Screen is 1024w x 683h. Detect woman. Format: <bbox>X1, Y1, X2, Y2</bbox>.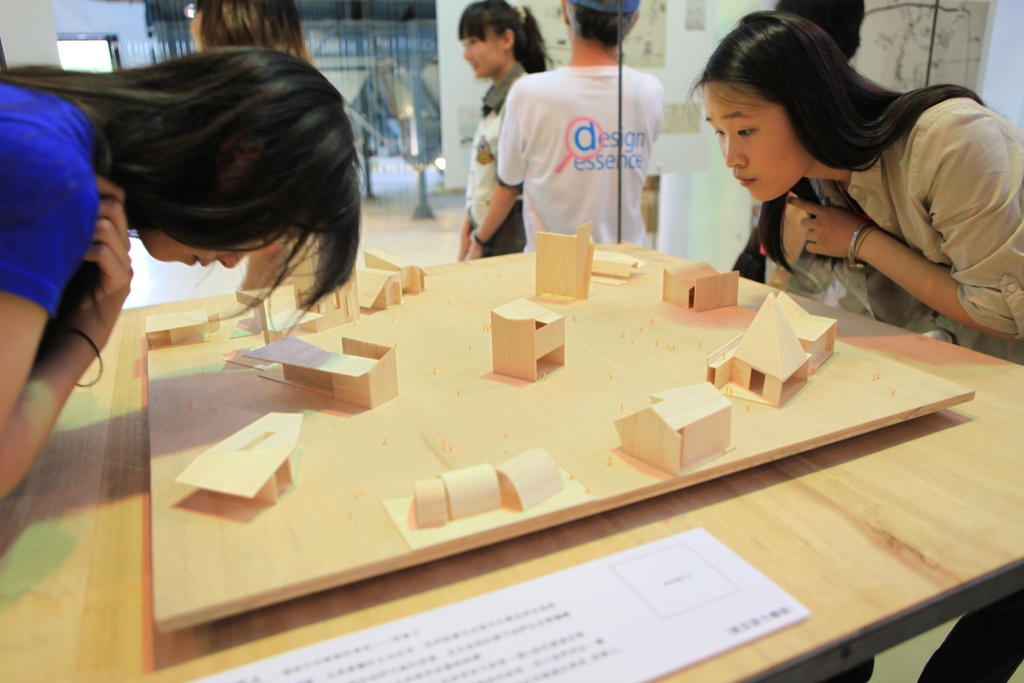
<bbox>693, 8, 1023, 368</bbox>.
